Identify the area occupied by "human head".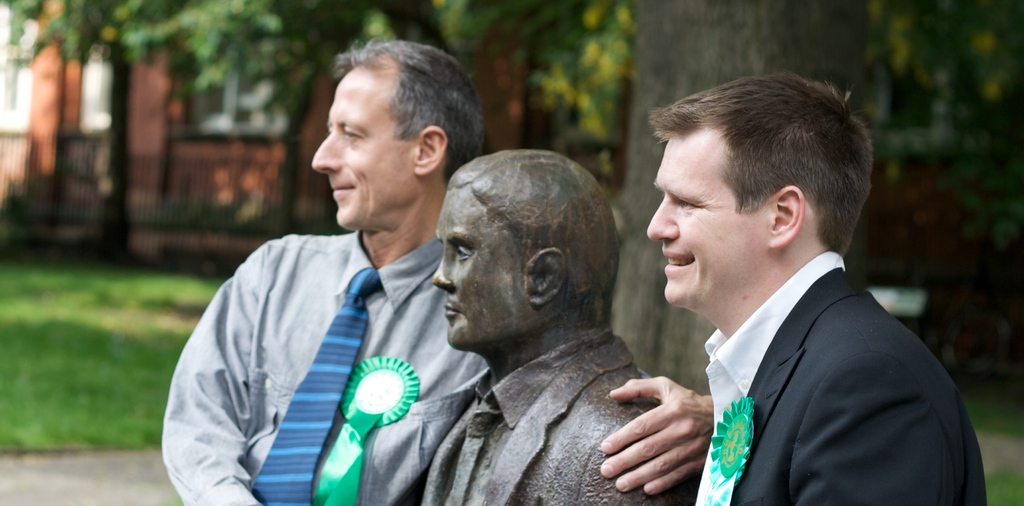
Area: locate(644, 69, 872, 310).
